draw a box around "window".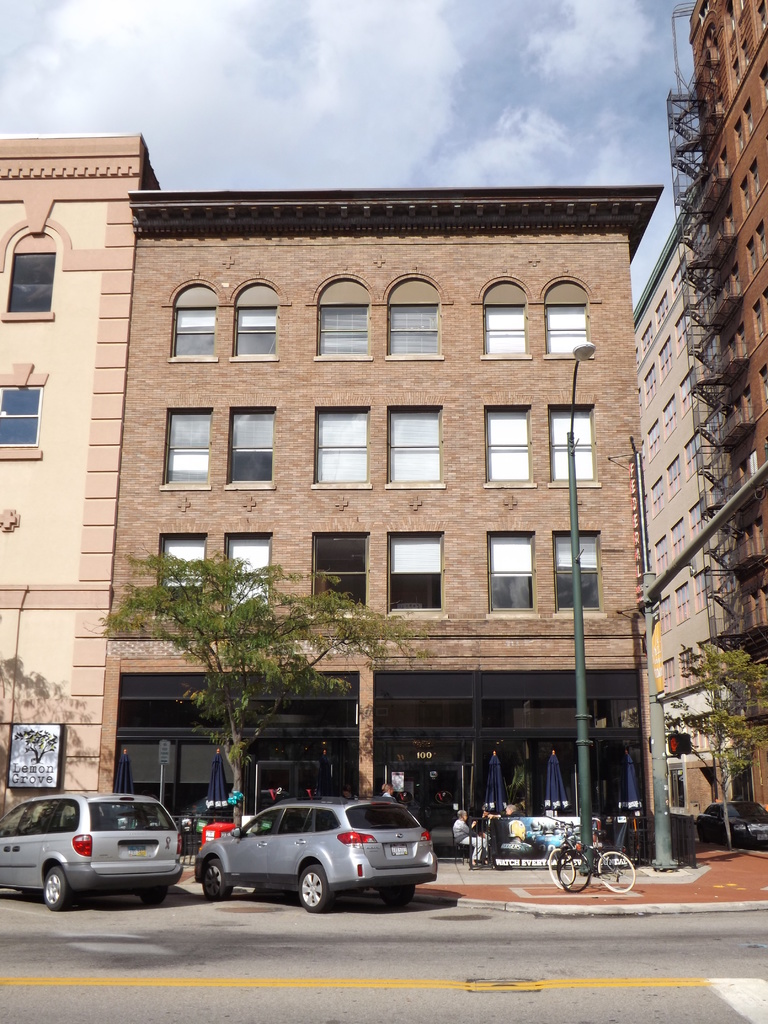
222/533/271/612.
